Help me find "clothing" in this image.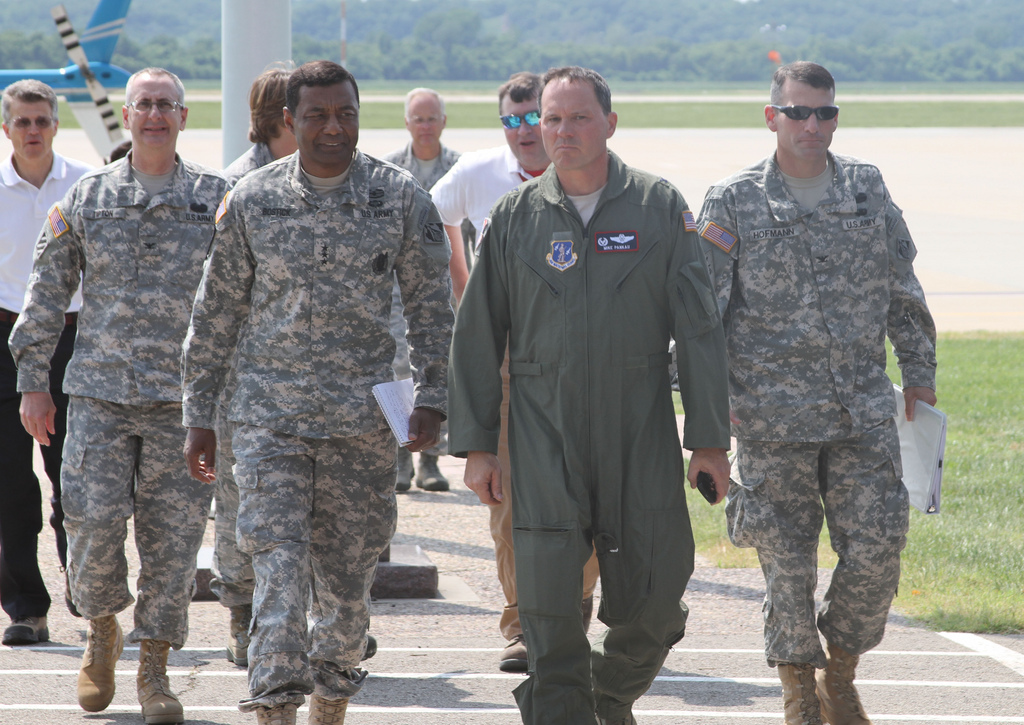
Found it: [left=0, top=145, right=103, bottom=621].
